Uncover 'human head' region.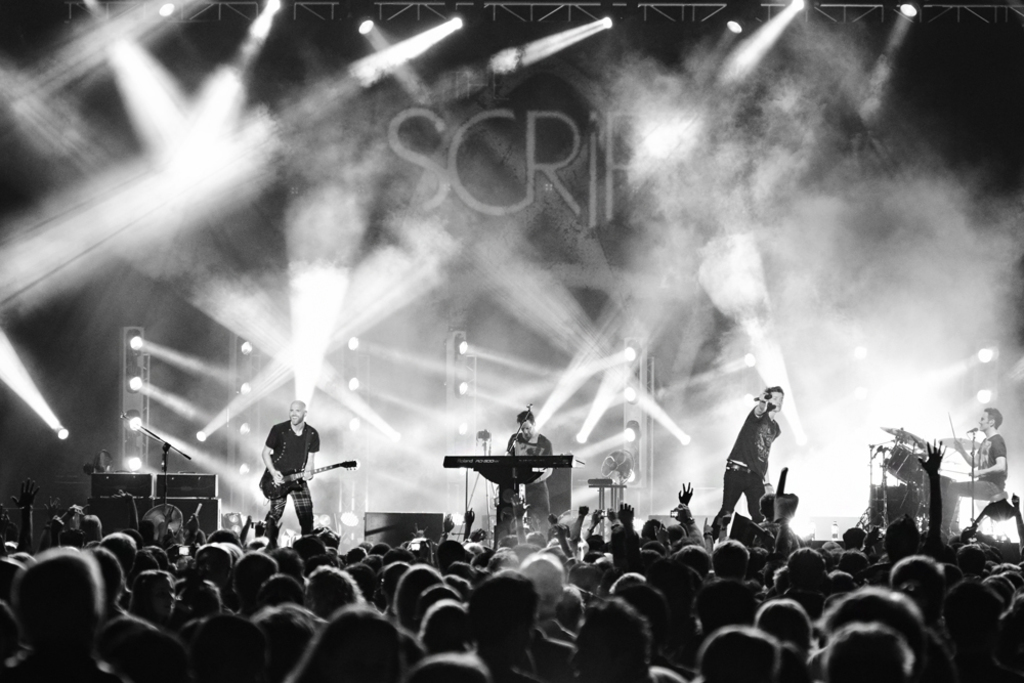
Uncovered: bbox=(516, 410, 535, 440).
